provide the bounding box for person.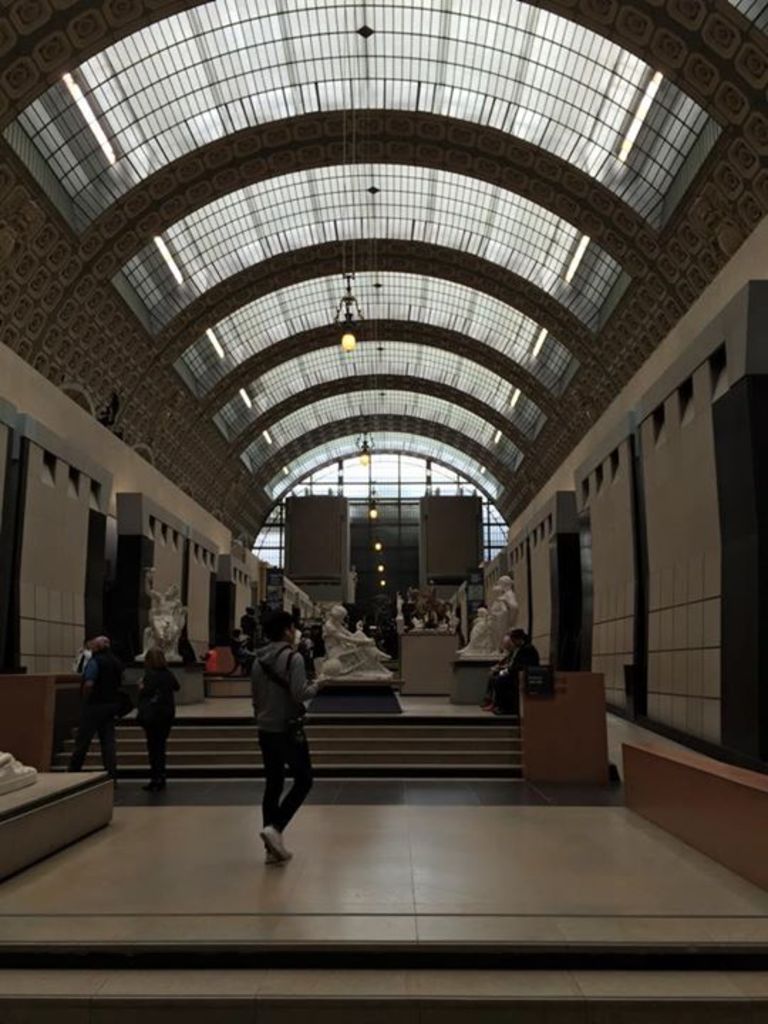
BBox(242, 573, 334, 903).
